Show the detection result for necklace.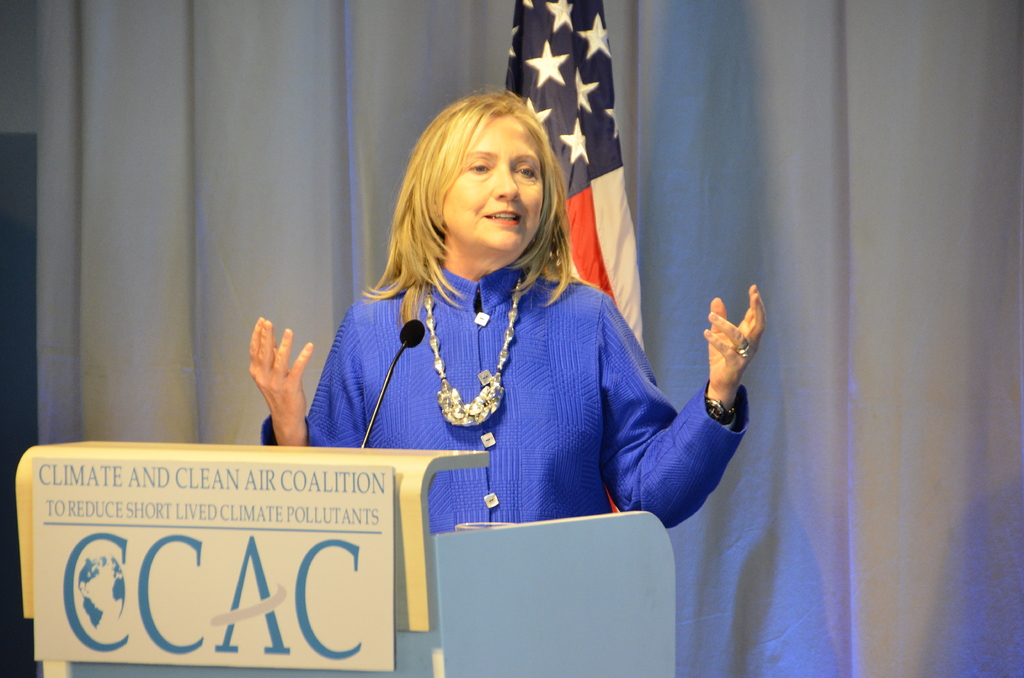
(x1=408, y1=266, x2=532, y2=470).
